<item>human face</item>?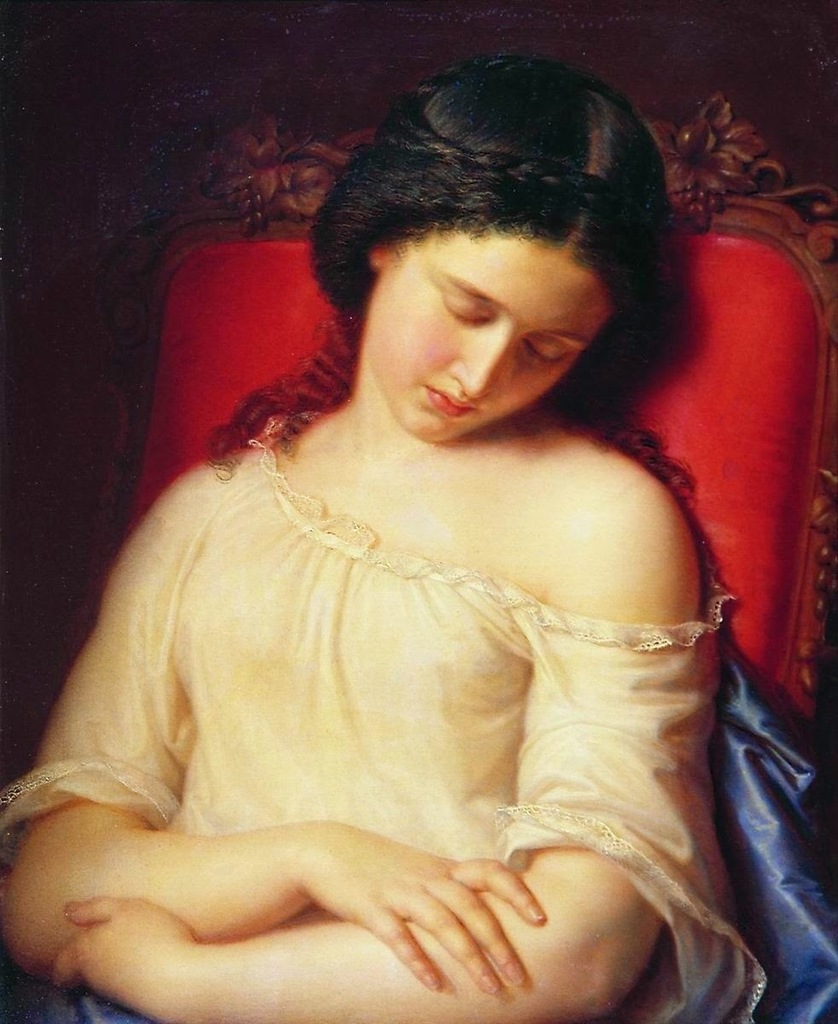
region(364, 237, 607, 449)
